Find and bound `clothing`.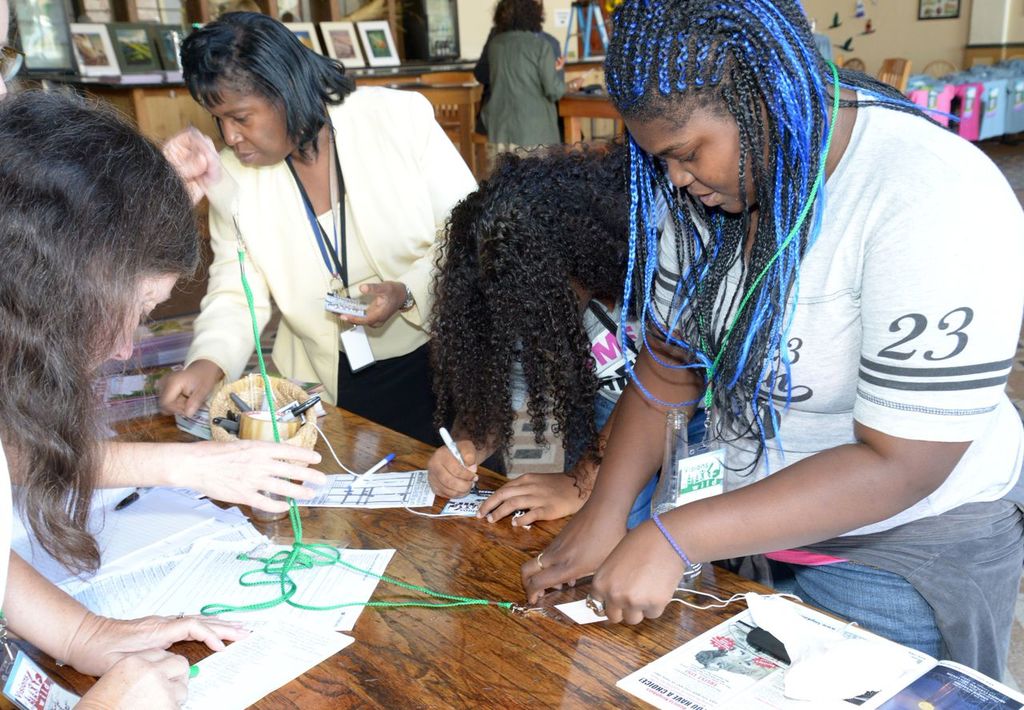
Bound: x1=642 y1=73 x2=1023 y2=690.
